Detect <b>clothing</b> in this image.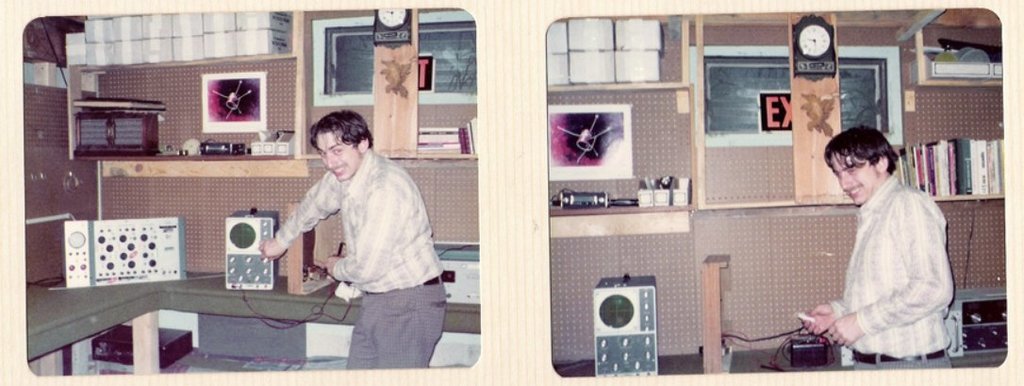
Detection: <box>339,293,445,368</box>.
